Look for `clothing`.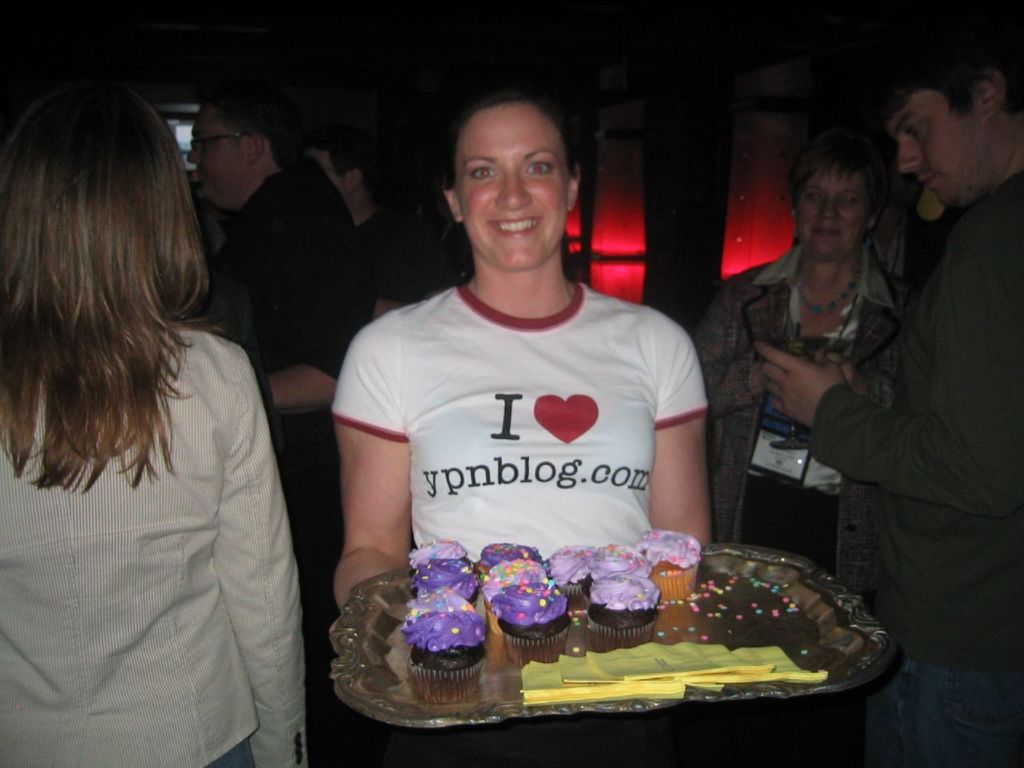
Found: (left=686, top=241, right=929, bottom=611).
